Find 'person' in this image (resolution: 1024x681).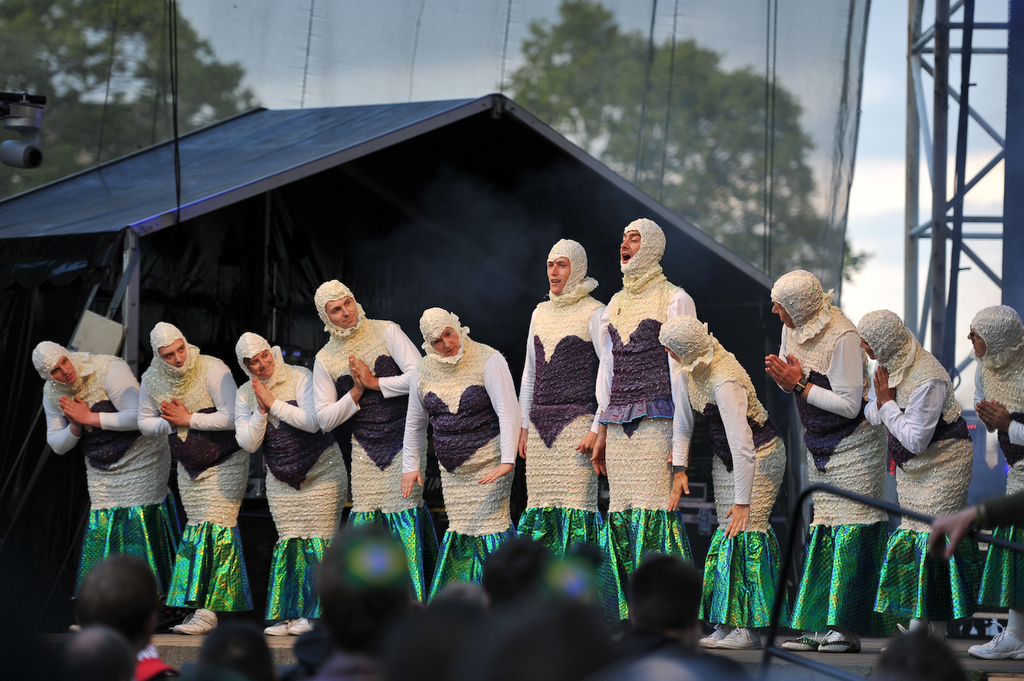
28/334/177/629.
